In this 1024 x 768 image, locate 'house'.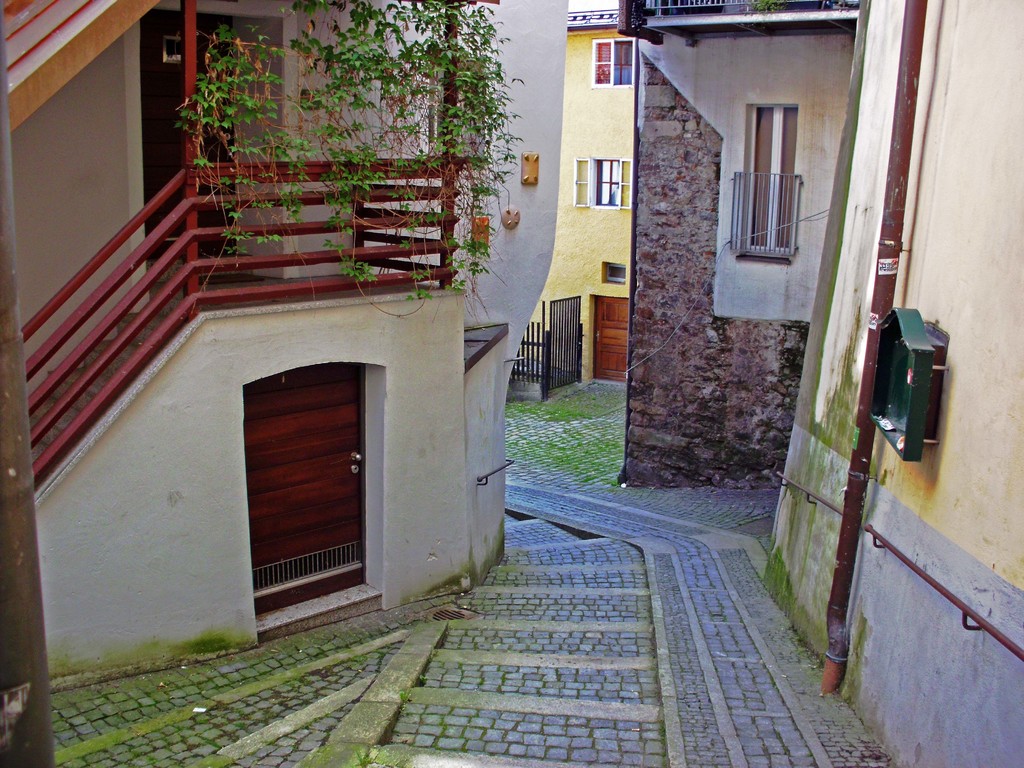
Bounding box: pyautogui.locateOnScreen(518, 6, 636, 384).
